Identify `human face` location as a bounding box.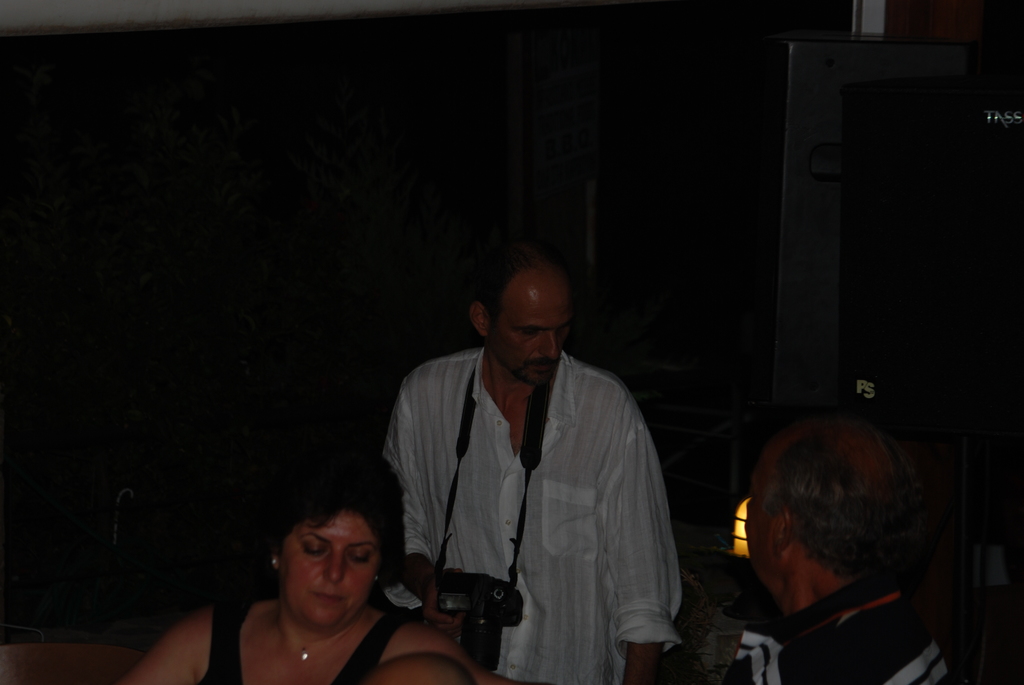
(282,510,376,632).
